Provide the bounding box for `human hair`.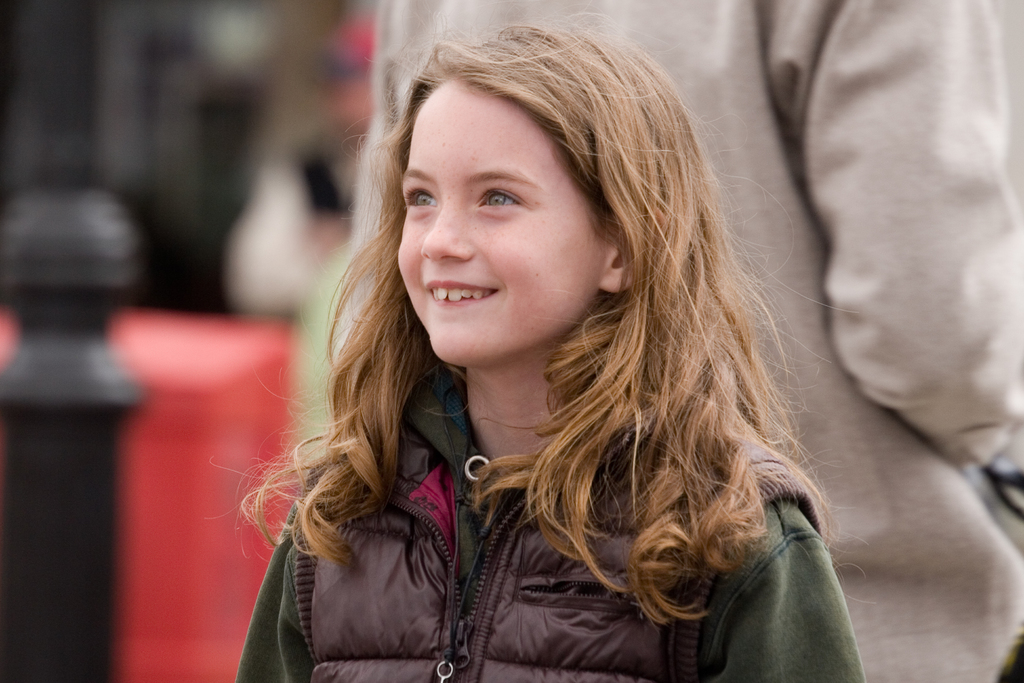
<box>265,20,784,615</box>.
